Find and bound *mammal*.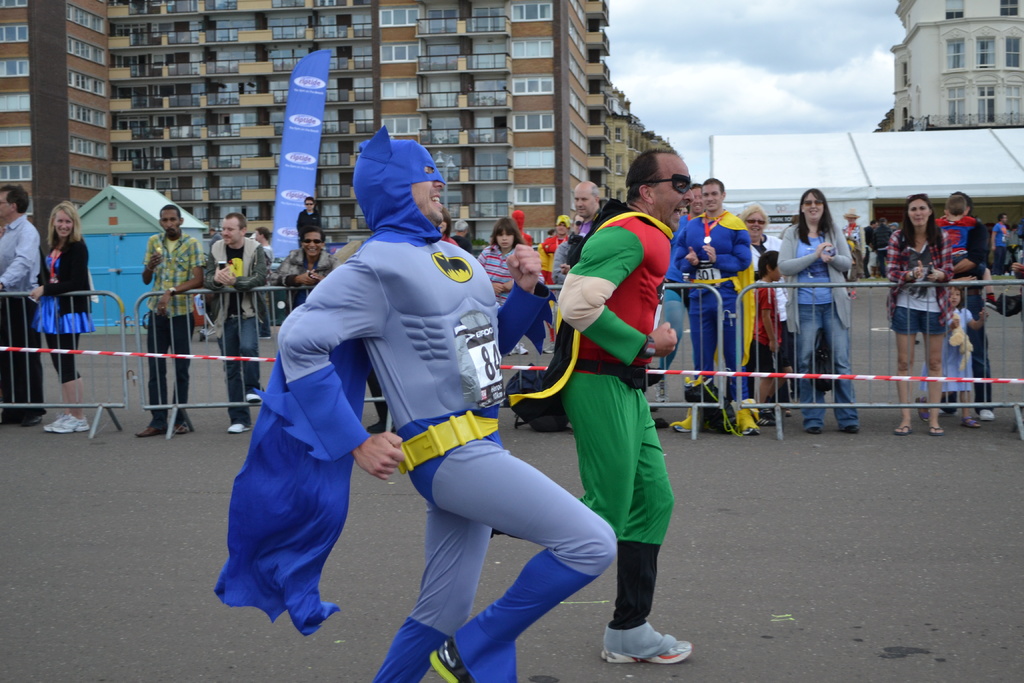
Bound: select_region(985, 256, 1023, 327).
